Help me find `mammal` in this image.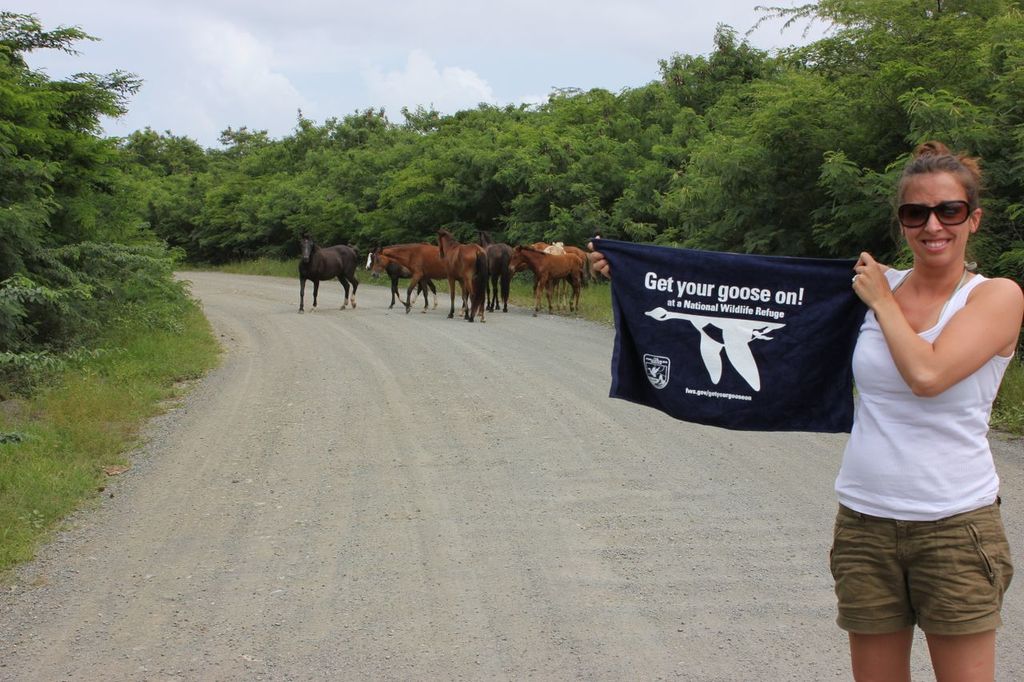
Found it: {"x1": 438, "y1": 225, "x2": 484, "y2": 326}.
